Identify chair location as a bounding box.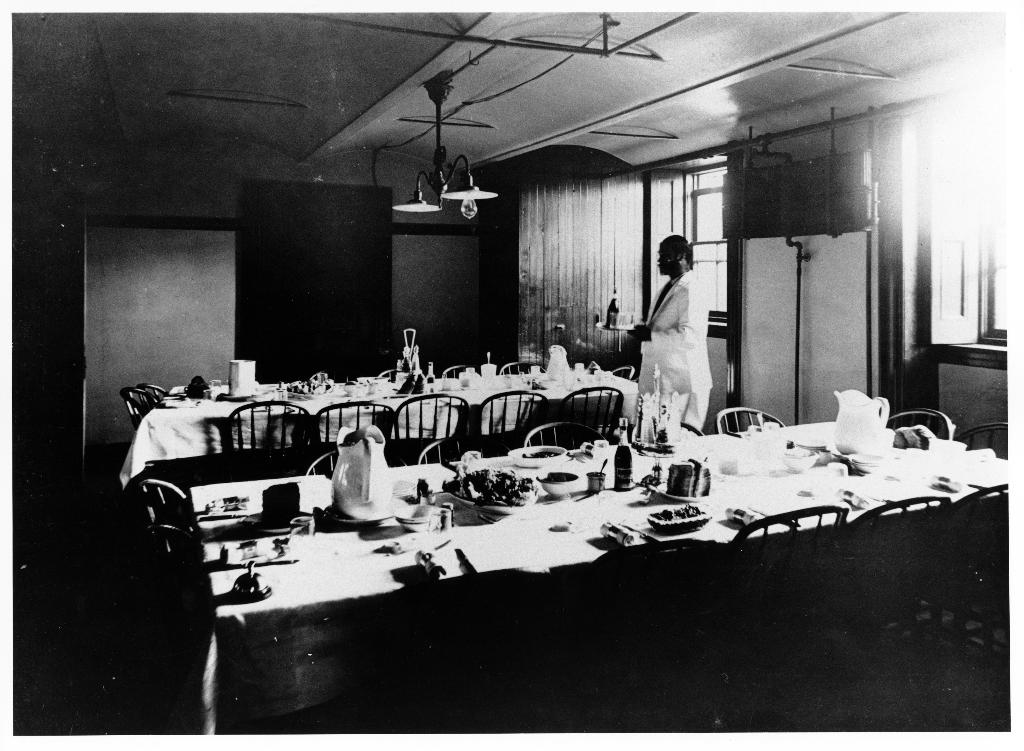
Rect(141, 480, 206, 644).
